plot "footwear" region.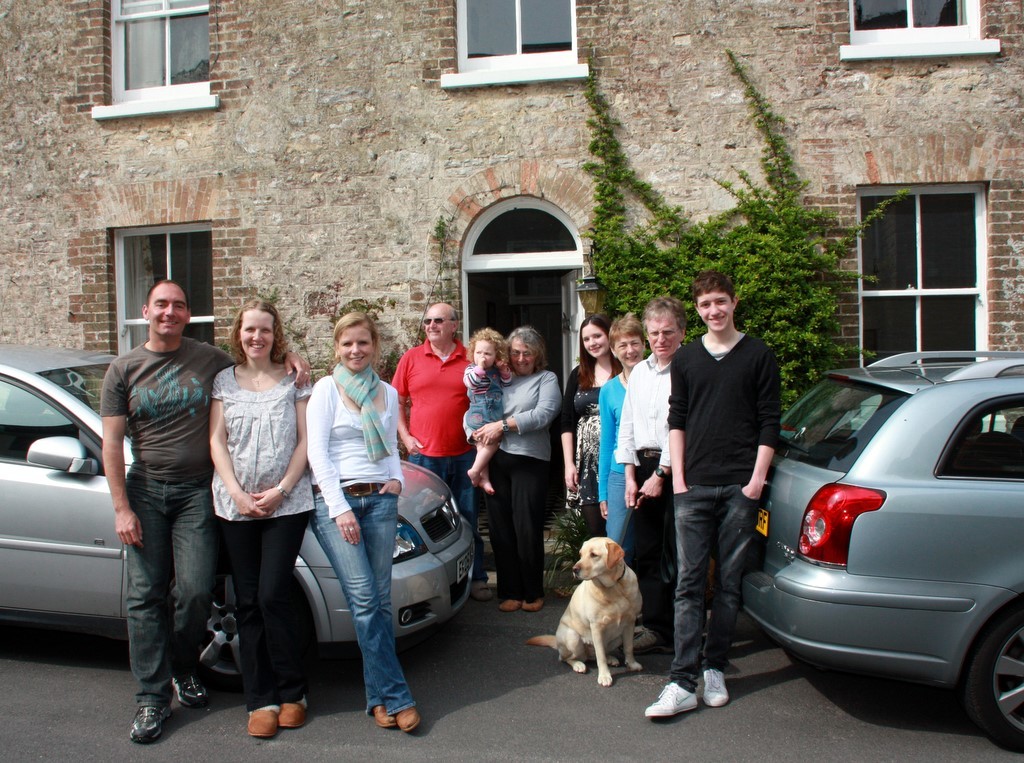
Plotted at bbox(245, 699, 277, 737).
